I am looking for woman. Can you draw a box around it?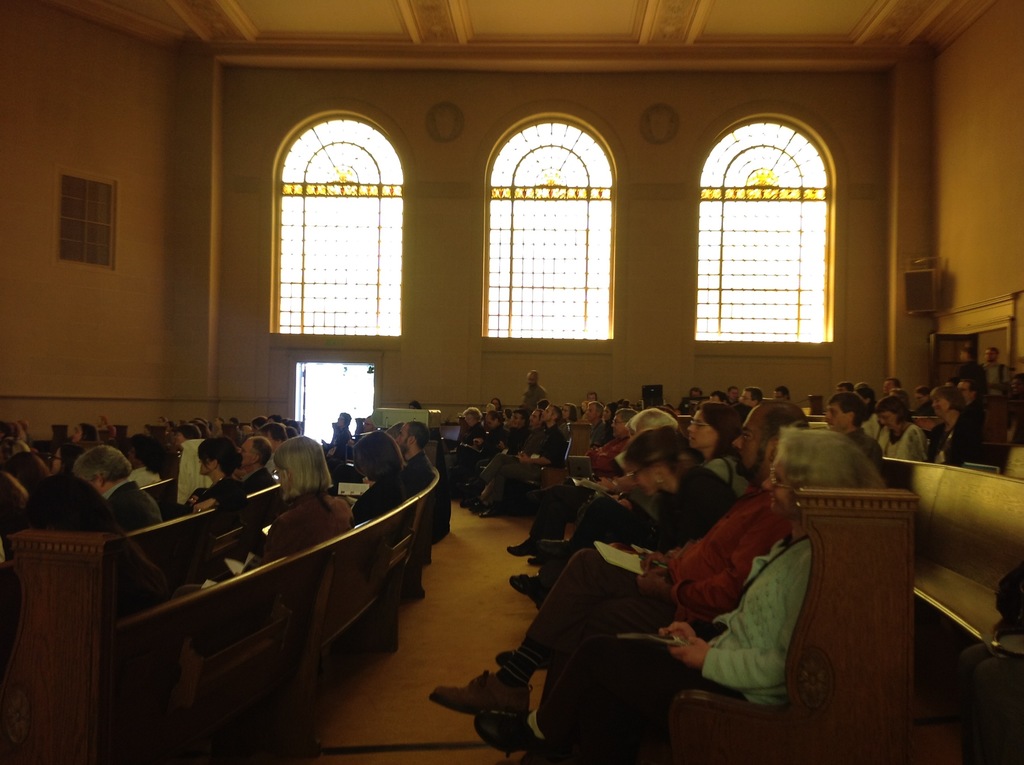
Sure, the bounding box is (x1=538, y1=402, x2=748, y2=568).
